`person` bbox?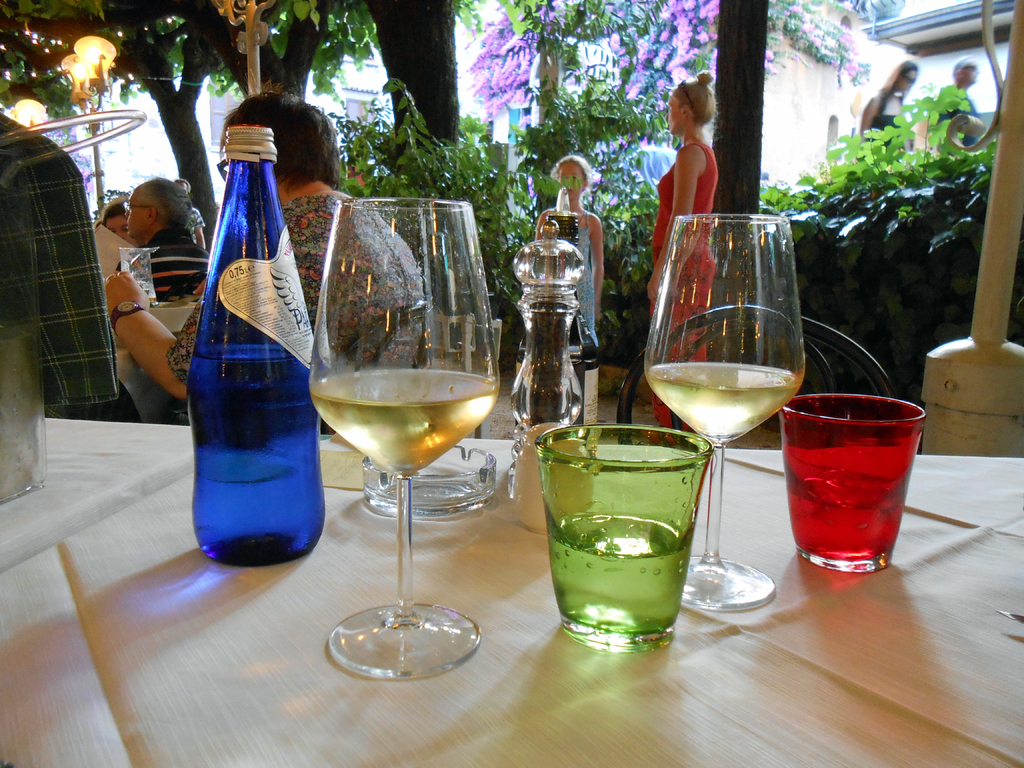
detection(0, 111, 131, 425)
